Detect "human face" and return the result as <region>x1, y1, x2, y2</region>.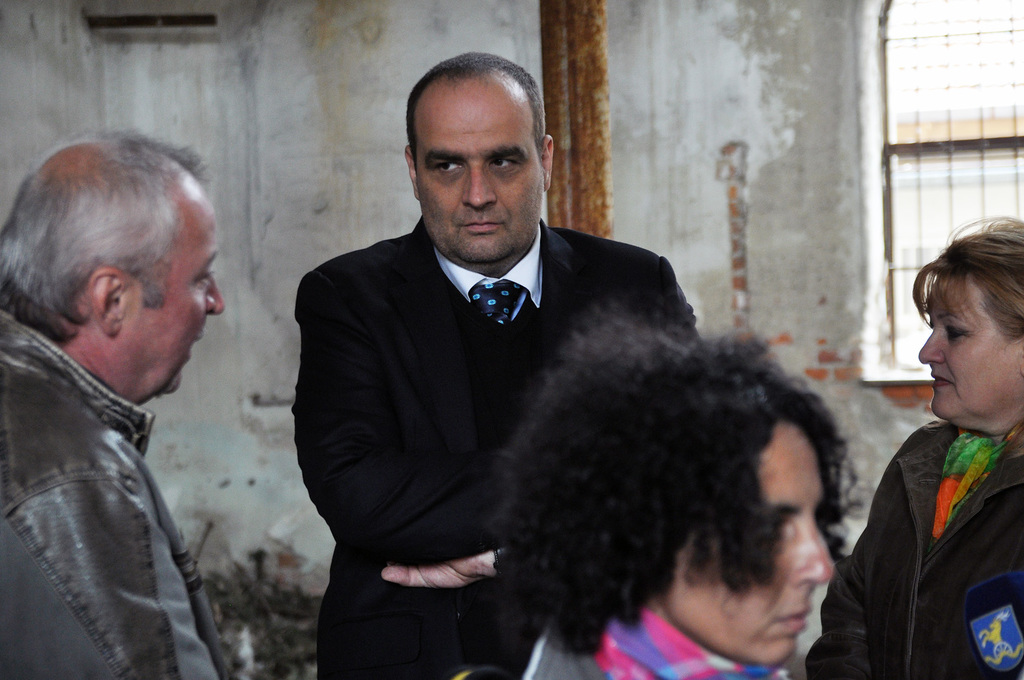
<region>401, 62, 554, 257</region>.
